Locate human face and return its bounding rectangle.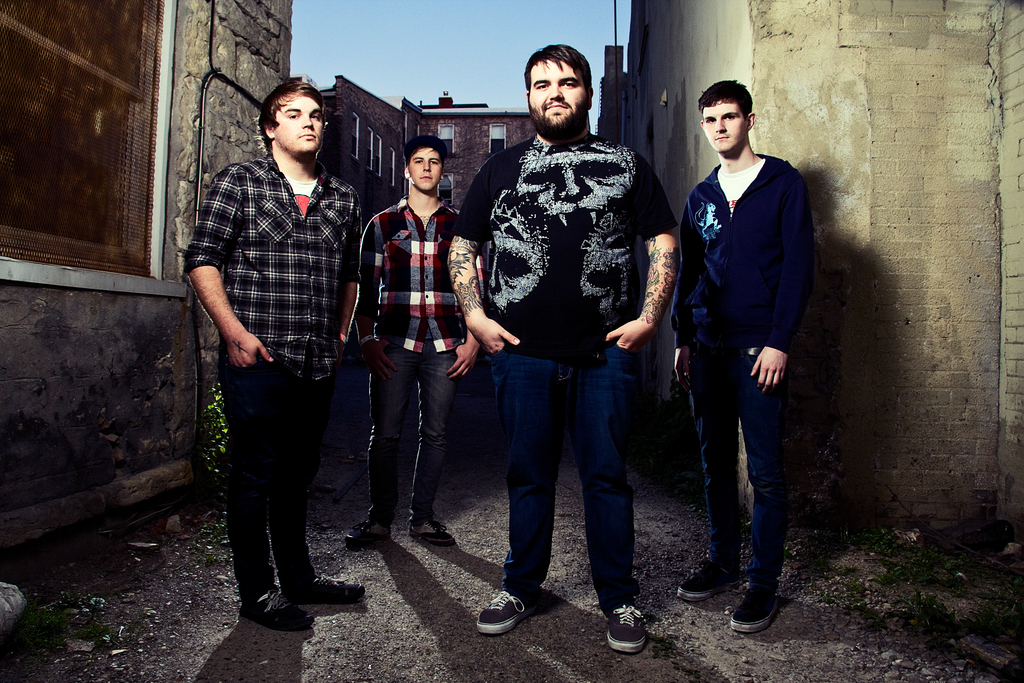
detection(702, 100, 751, 156).
